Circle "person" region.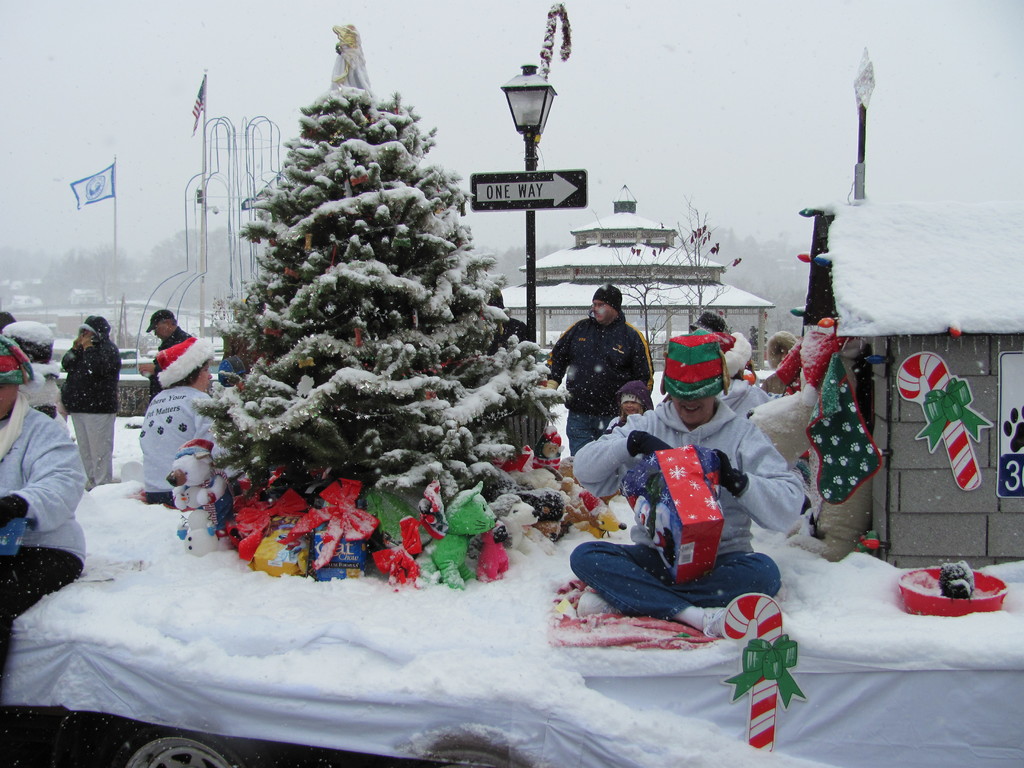
Region: detection(138, 338, 216, 511).
